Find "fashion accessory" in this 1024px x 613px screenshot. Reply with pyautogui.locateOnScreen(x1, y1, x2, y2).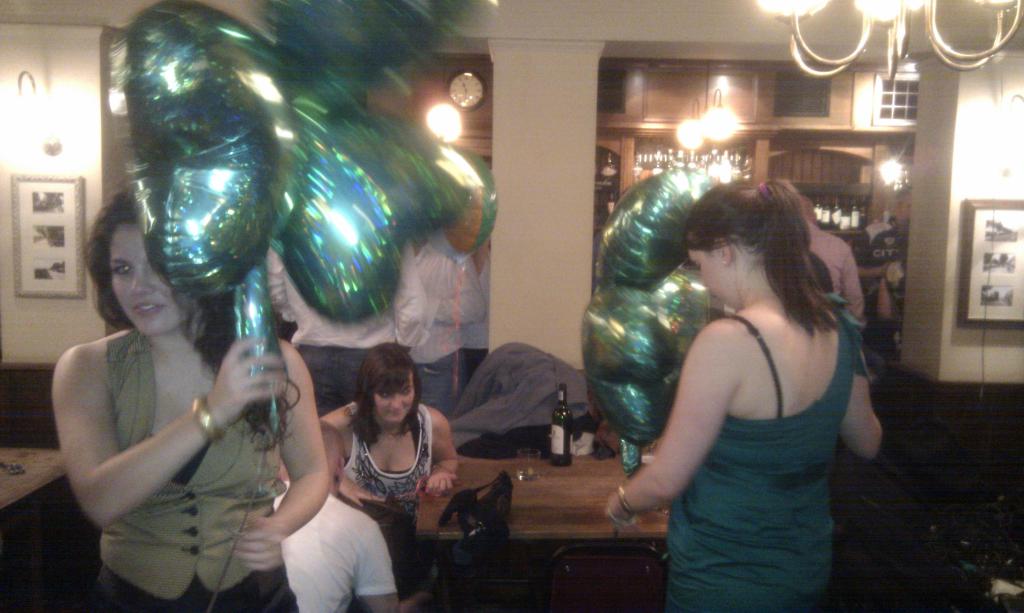
pyautogui.locateOnScreen(756, 180, 771, 198).
